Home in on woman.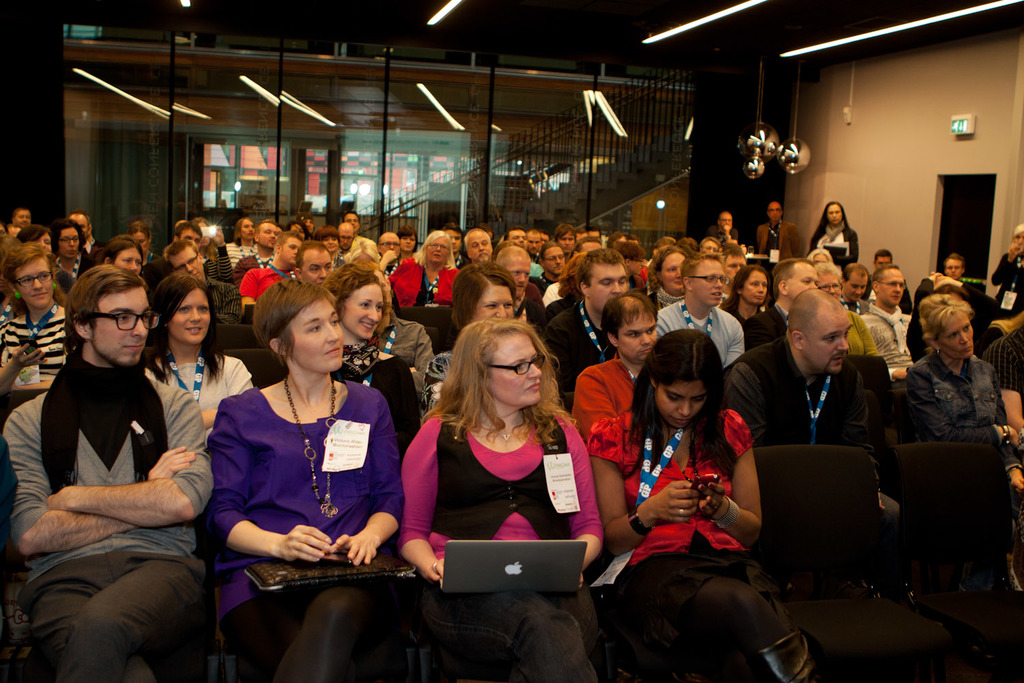
Homed in at region(229, 210, 264, 263).
